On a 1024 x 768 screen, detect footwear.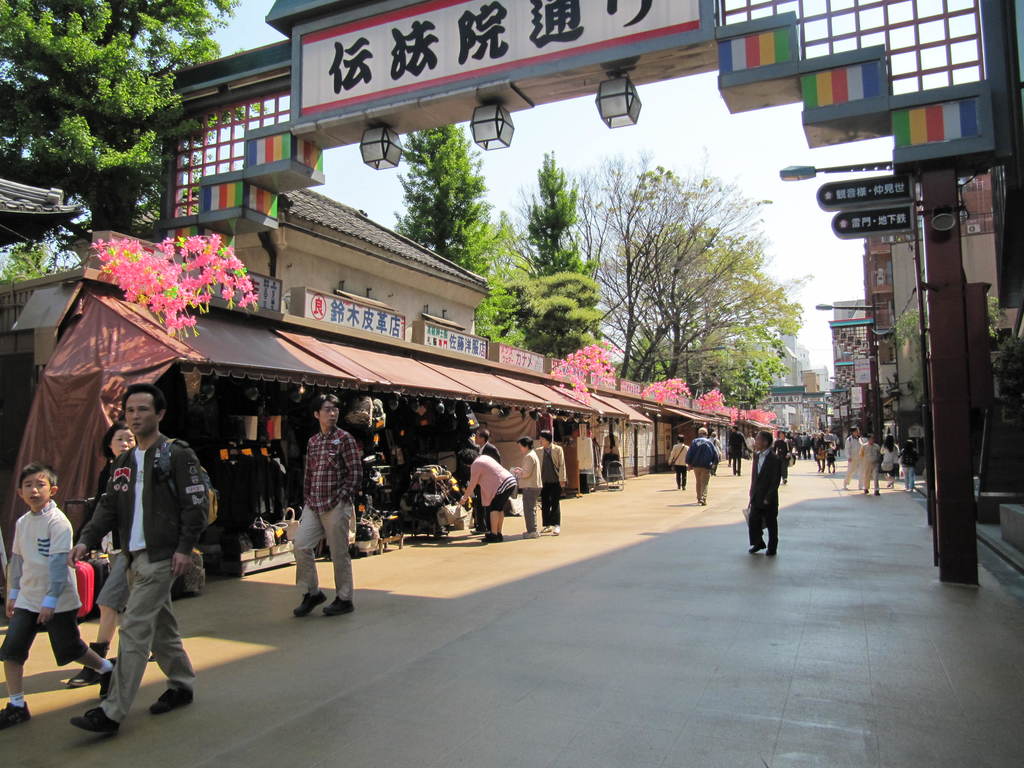
rect(0, 700, 36, 728).
